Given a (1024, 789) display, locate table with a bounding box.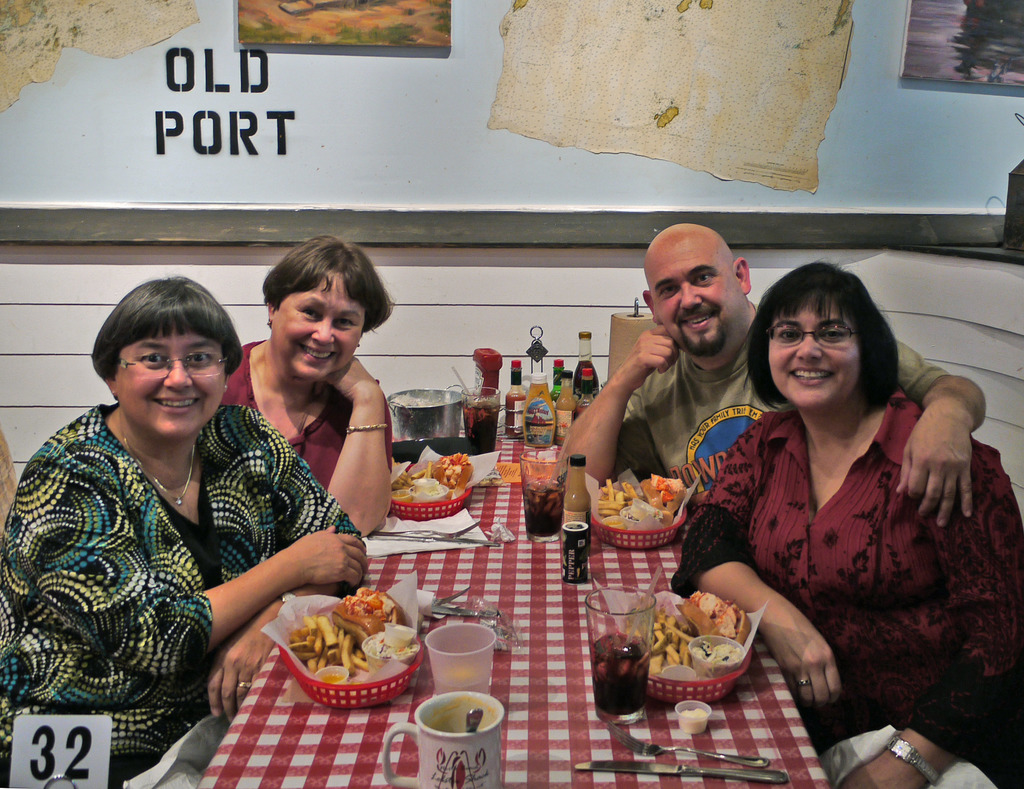
Located: box(211, 507, 838, 788).
